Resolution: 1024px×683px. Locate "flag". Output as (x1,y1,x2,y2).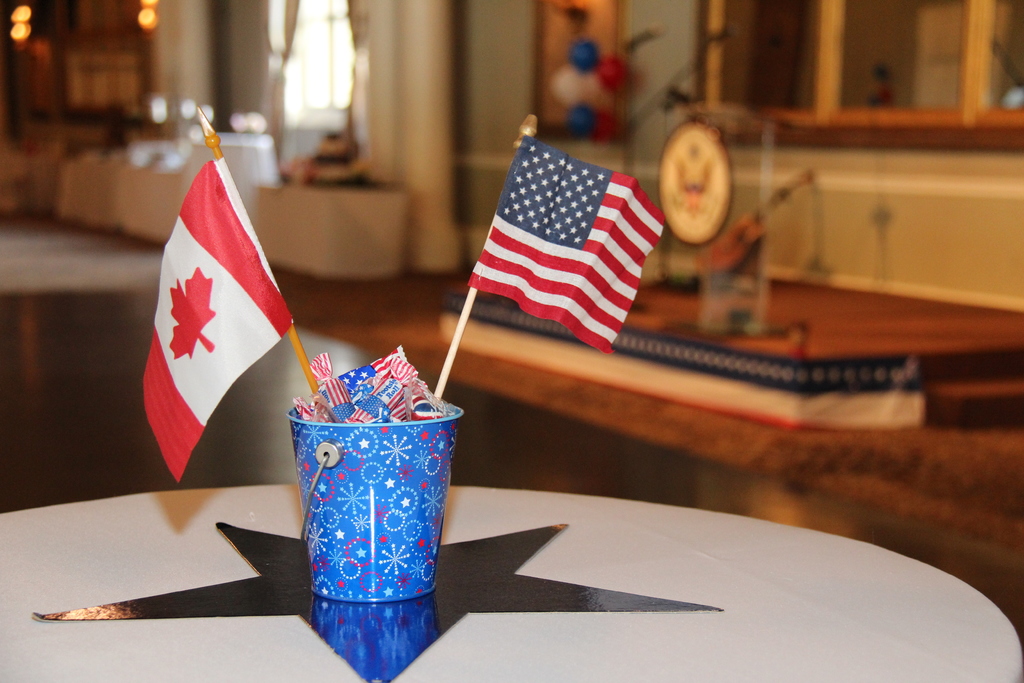
(465,131,668,356).
